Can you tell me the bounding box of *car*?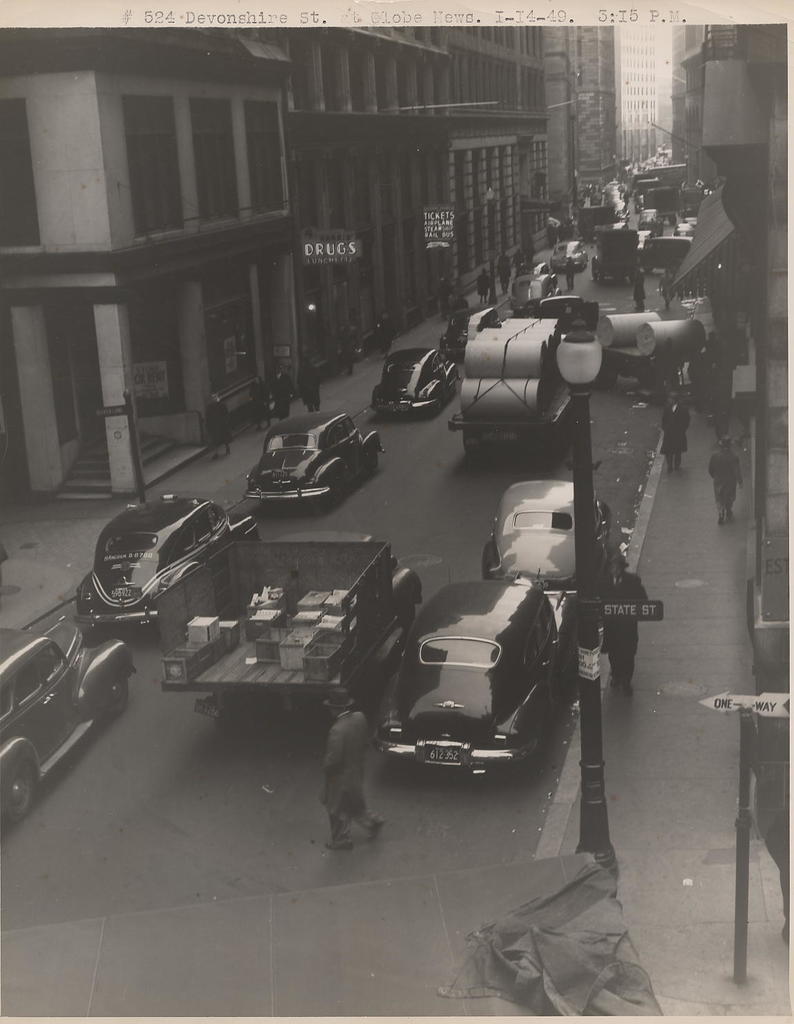
(x1=366, y1=573, x2=569, y2=773).
